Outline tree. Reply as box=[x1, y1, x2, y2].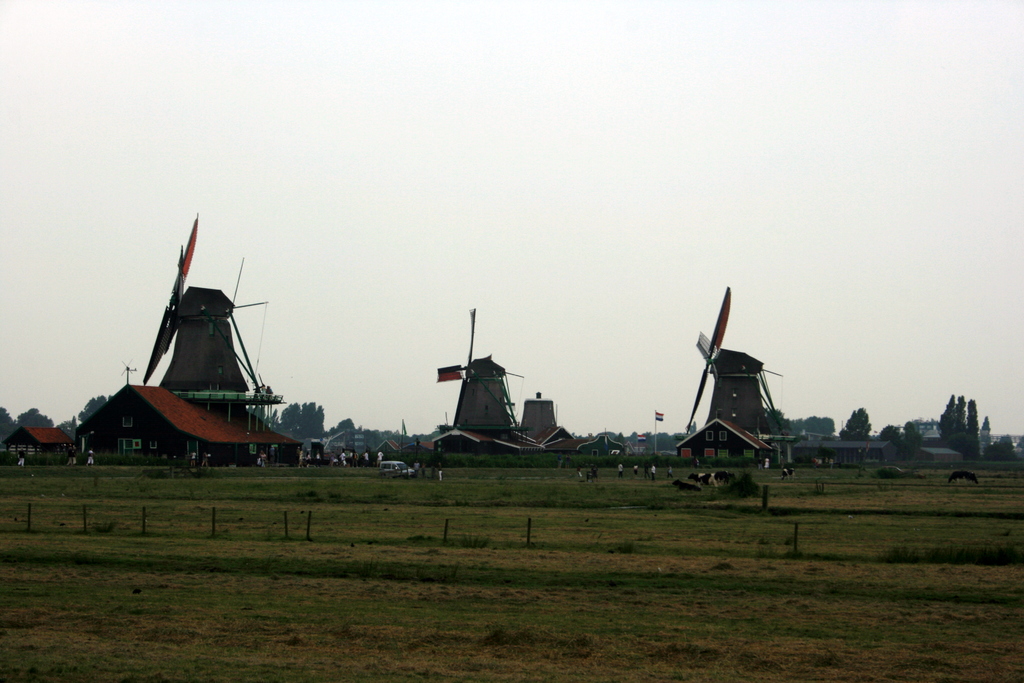
box=[340, 418, 351, 426].
